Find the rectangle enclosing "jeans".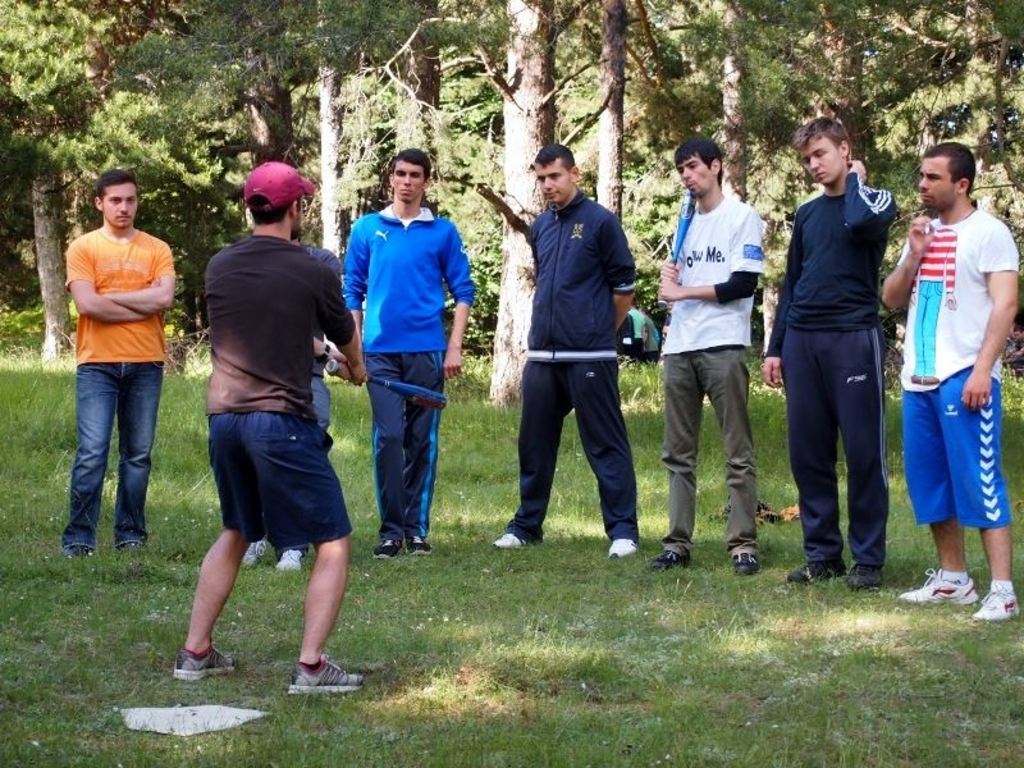
crop(65, 361, 163, 566).
